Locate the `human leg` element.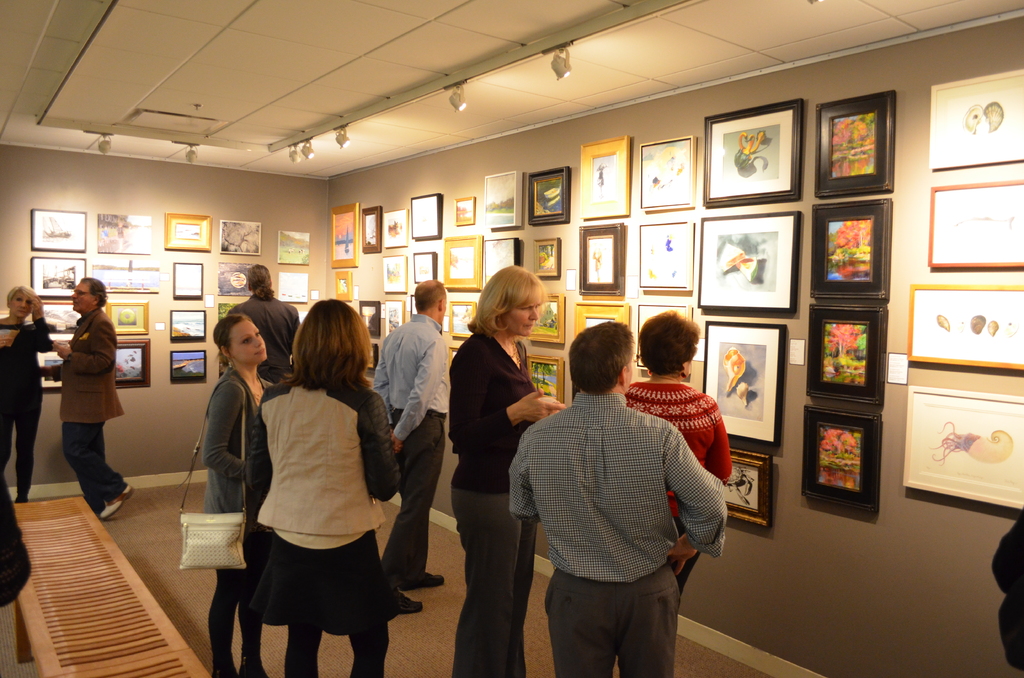
Element bbox: pyautogui.locateOnScreen(1, 404, 17, 467).
